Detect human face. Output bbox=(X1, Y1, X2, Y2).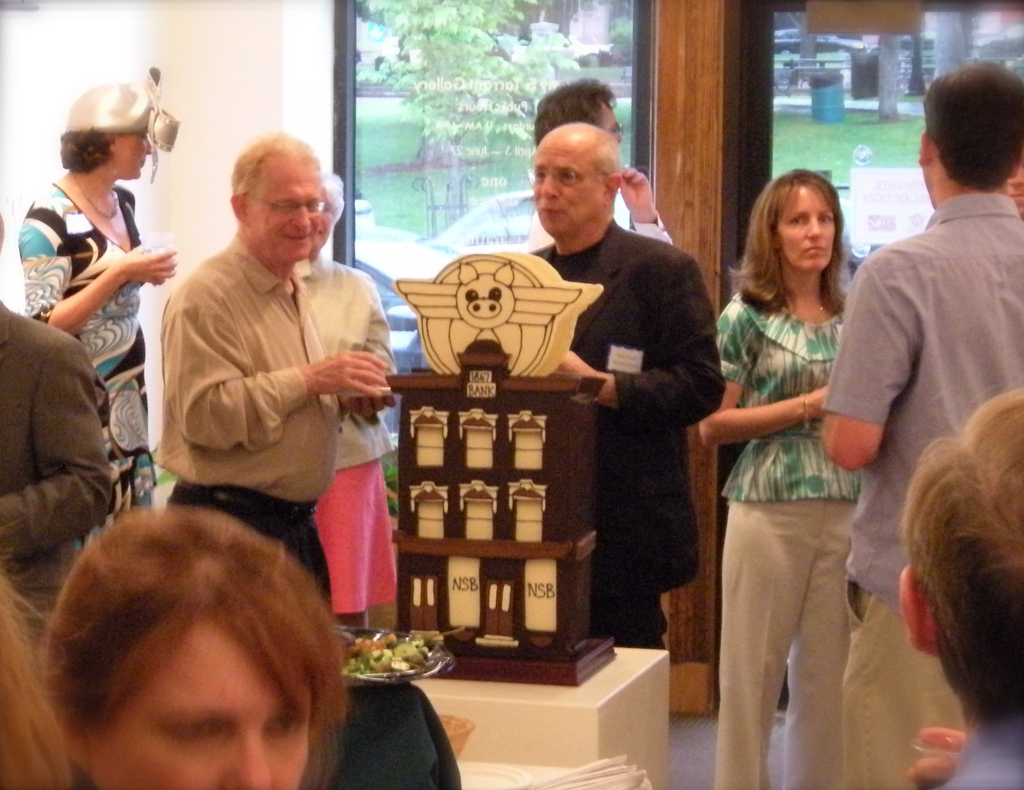
bbox=(309, 188, 335, 255).
